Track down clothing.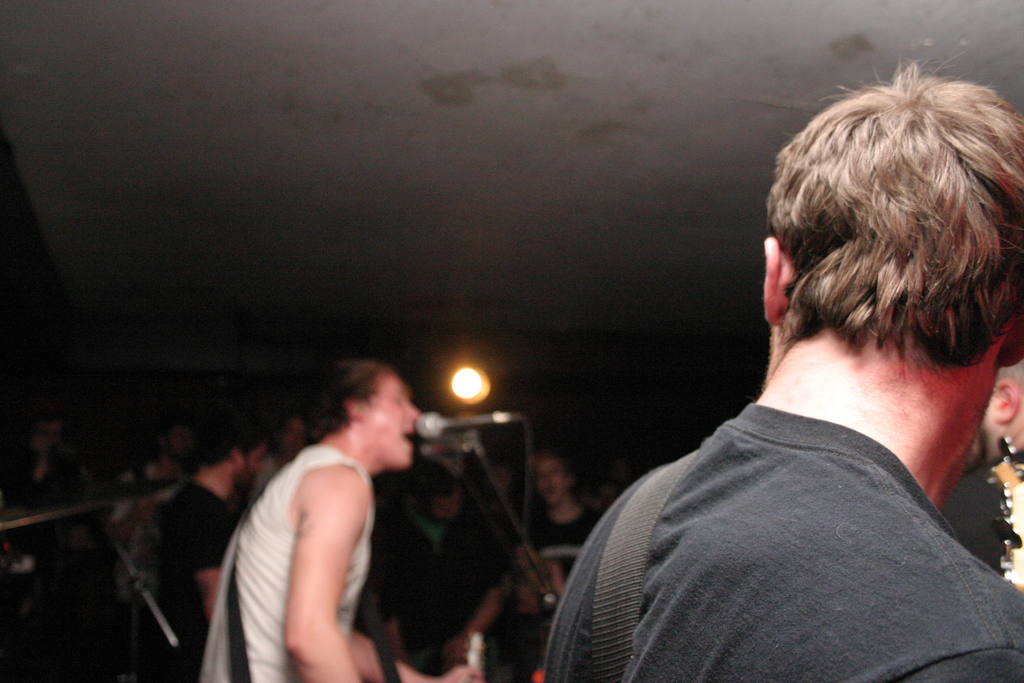
Tracked to 175, 440, 387, 682.
